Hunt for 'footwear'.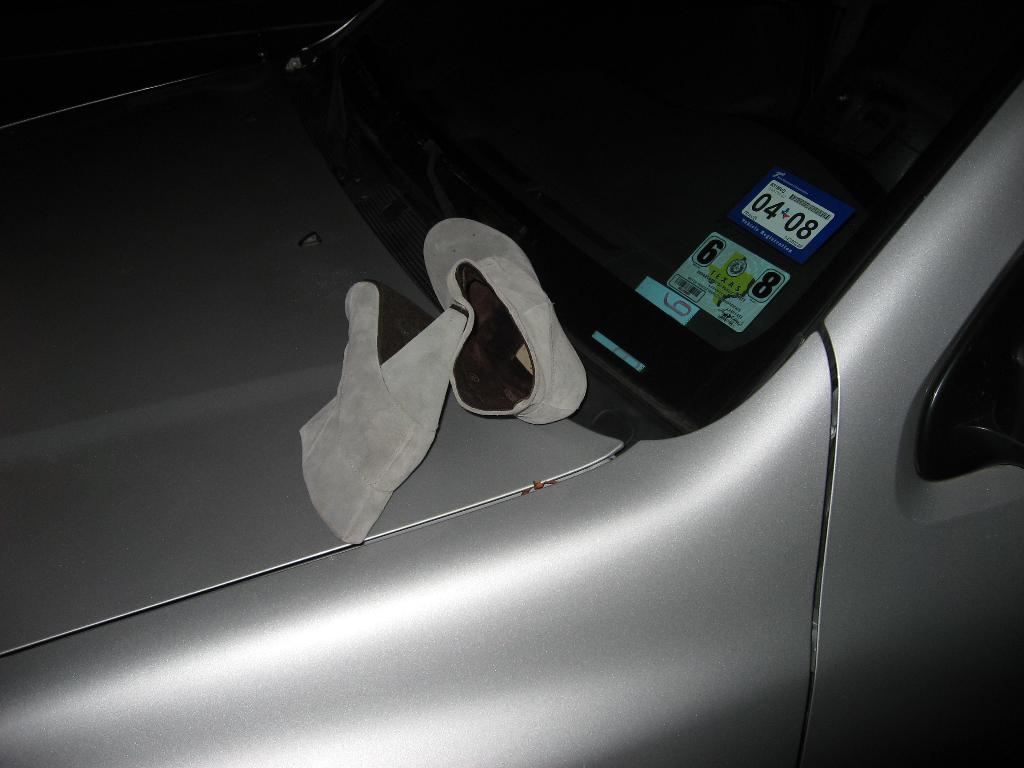
Hunted down at rect(456, 218, 584, 426).
